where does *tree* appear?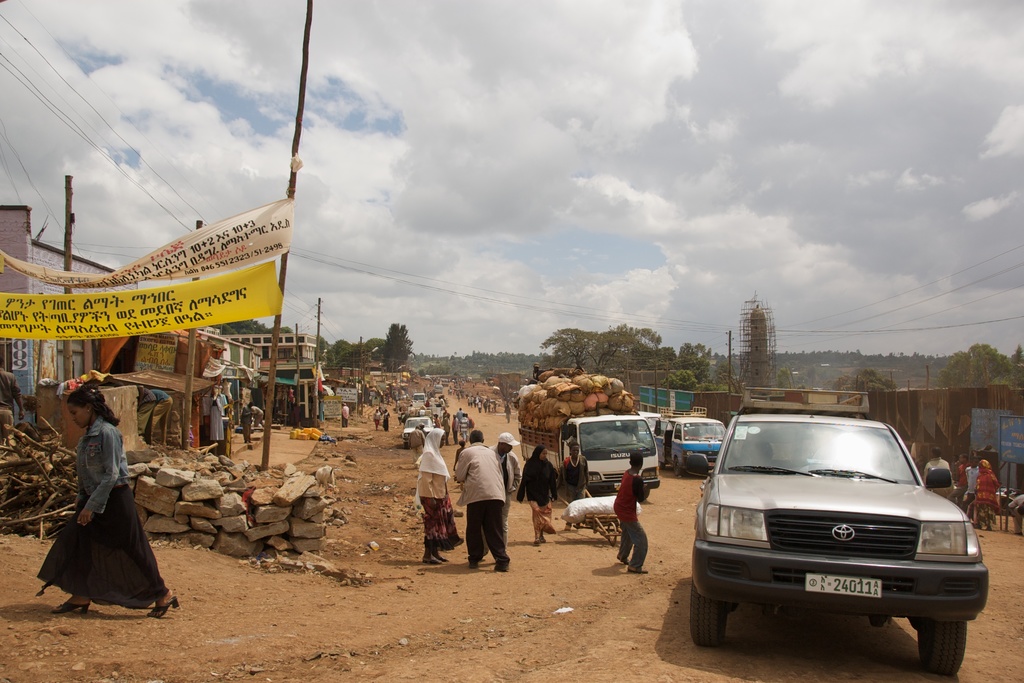
Appears at Rect(631, 328, 666, 366).
